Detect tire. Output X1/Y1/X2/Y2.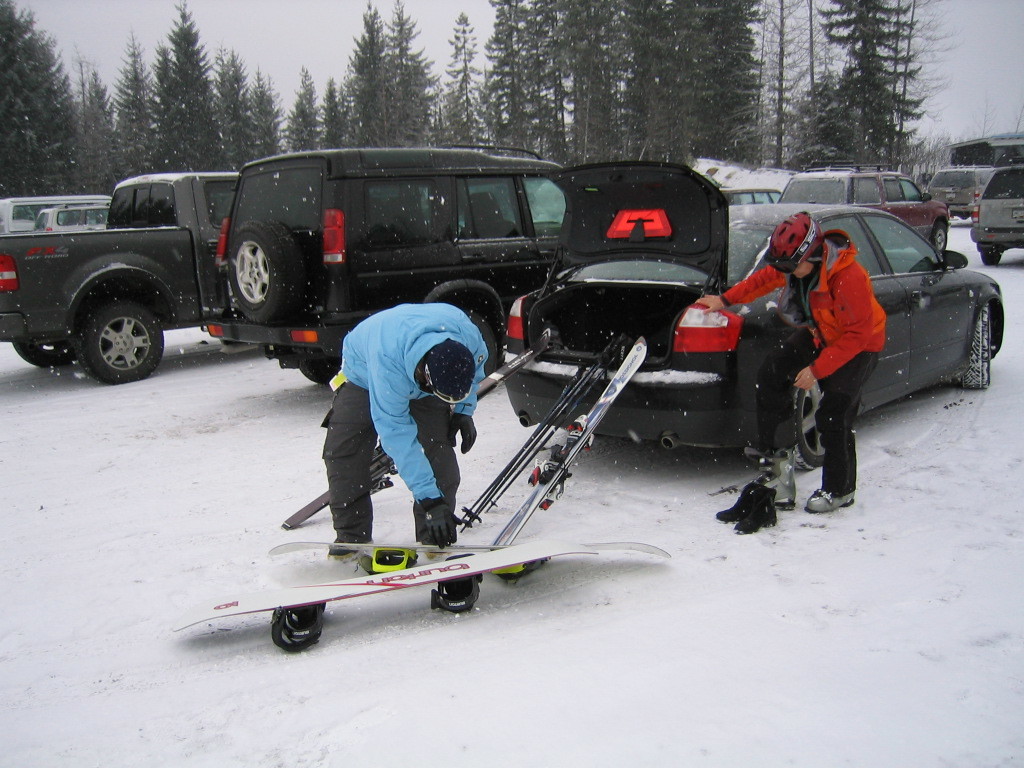
297/353/340/389.
